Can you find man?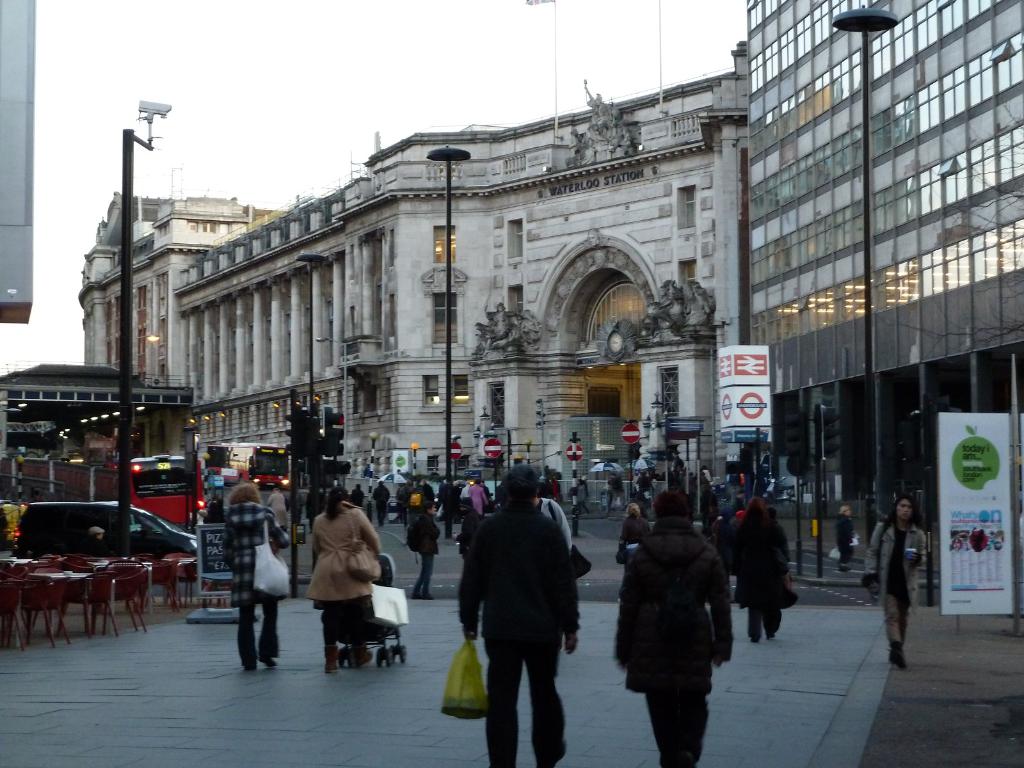
Yes, bounding box: 636,471,650,506.
